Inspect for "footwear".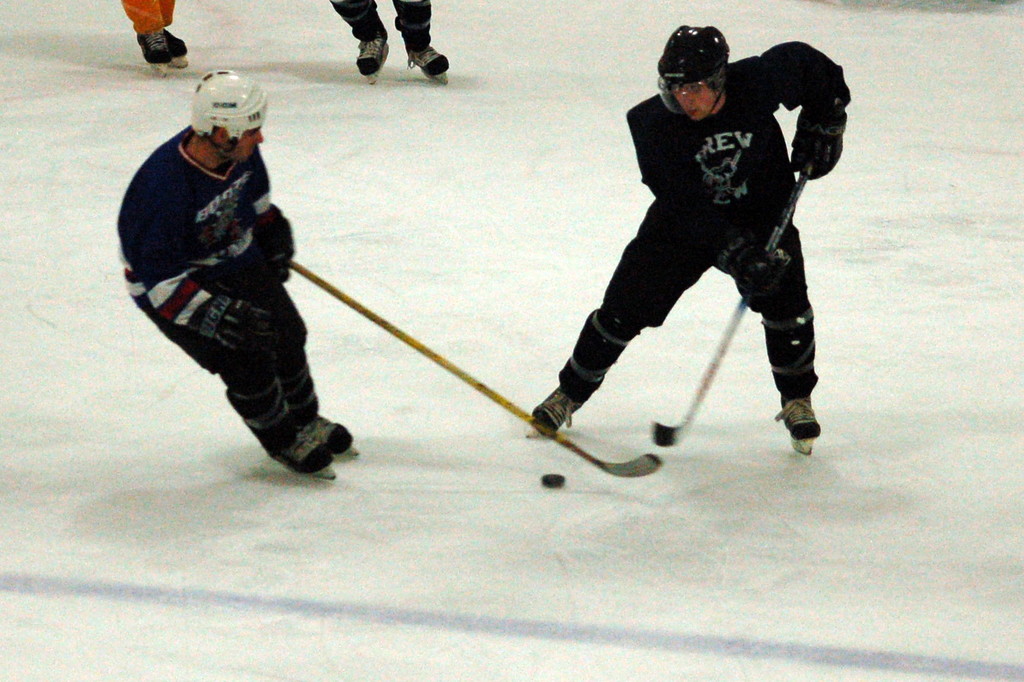
Inspection: [303, 415, 357, 457].
